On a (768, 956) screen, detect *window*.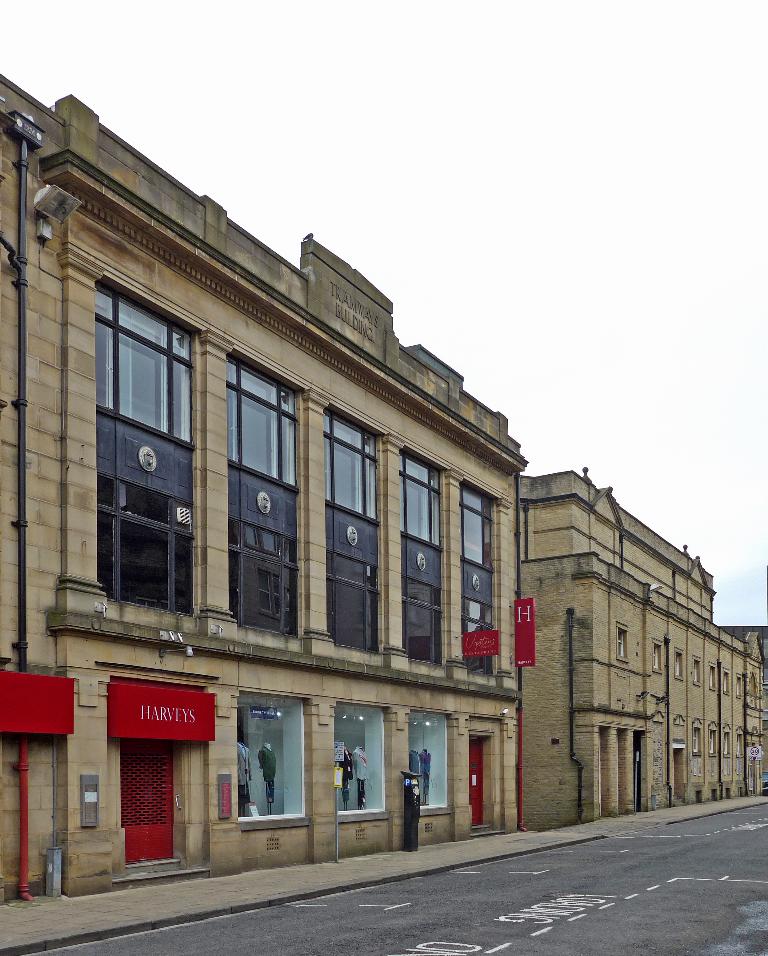
box(400, 445, 445, 667).
